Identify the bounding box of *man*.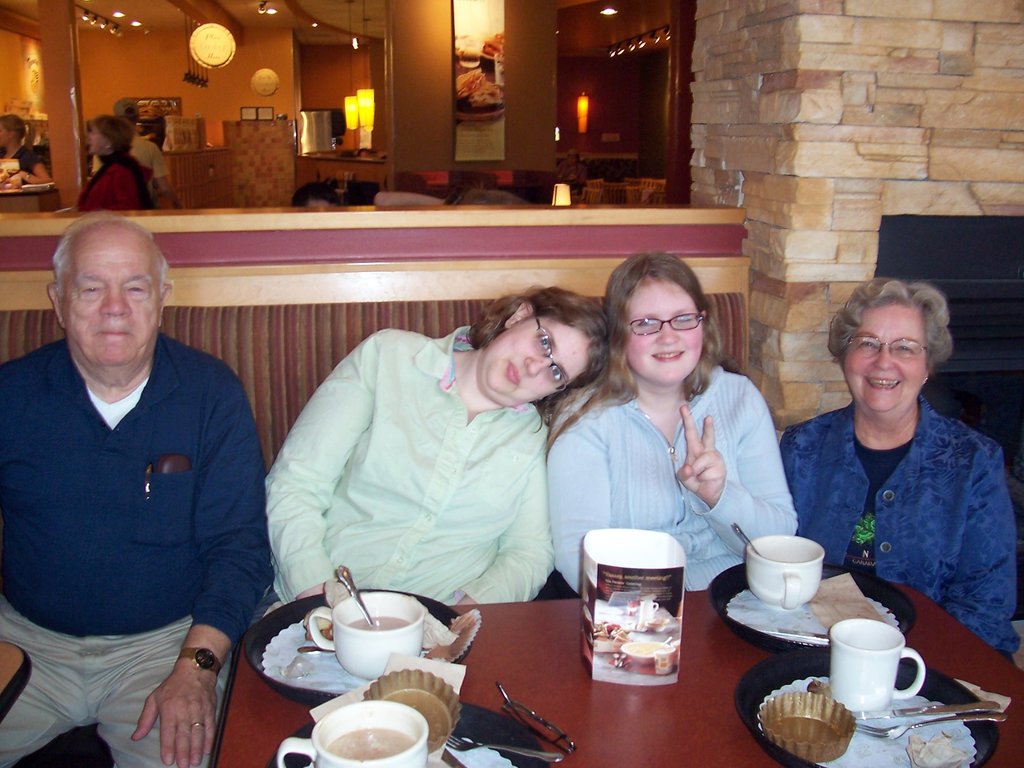
112,97,173,196.
